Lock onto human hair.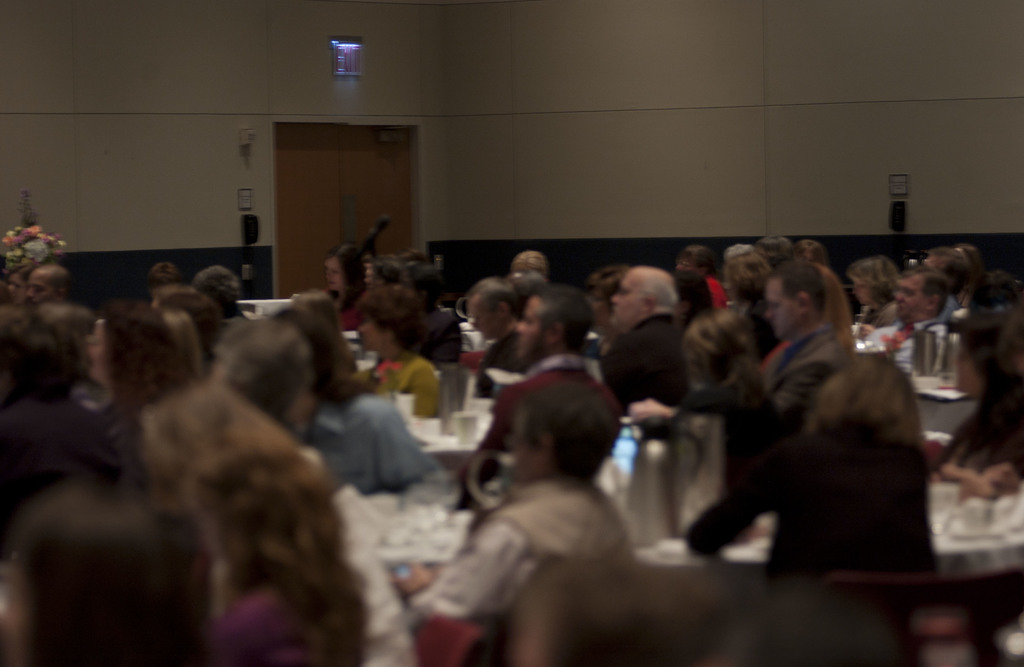
Locked: bbox(515, 383, 616, 483).
